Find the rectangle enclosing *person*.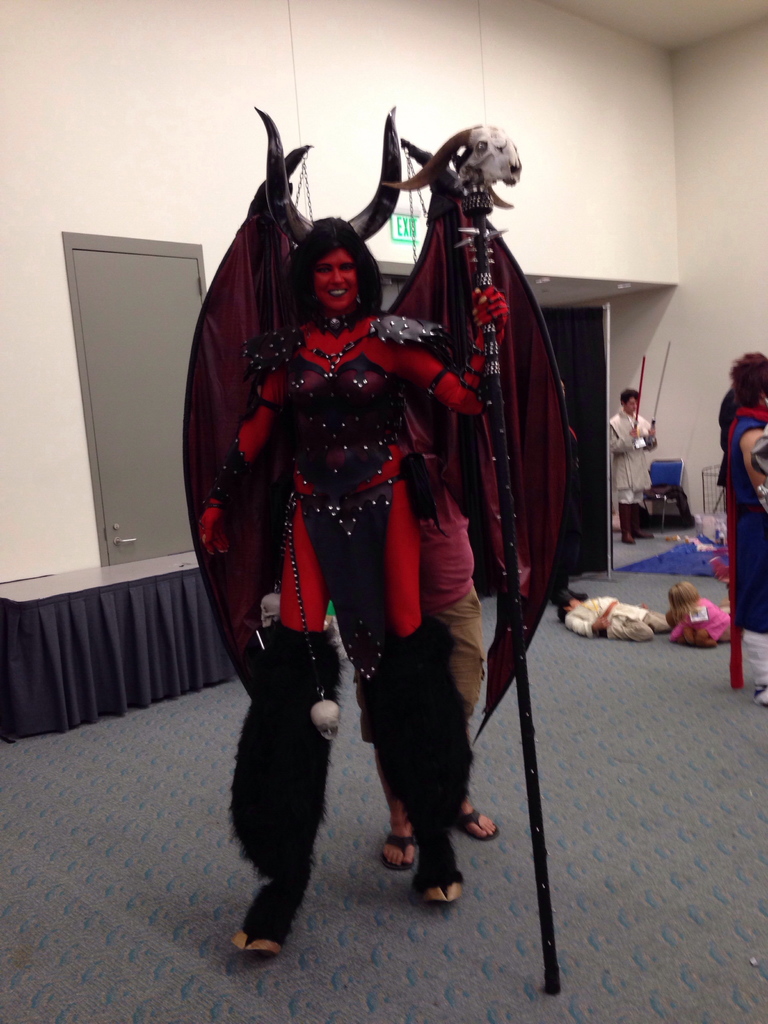
<box>707,347,767,700</box>.
